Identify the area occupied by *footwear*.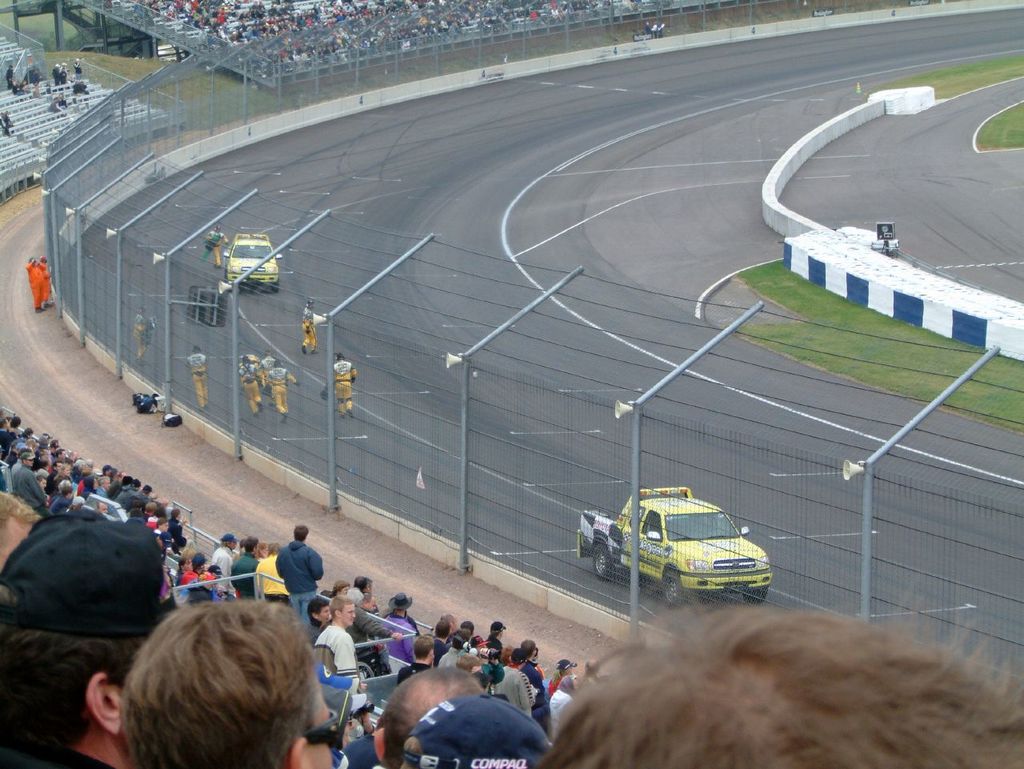
Area: <box>43,301,50,306</box>.
